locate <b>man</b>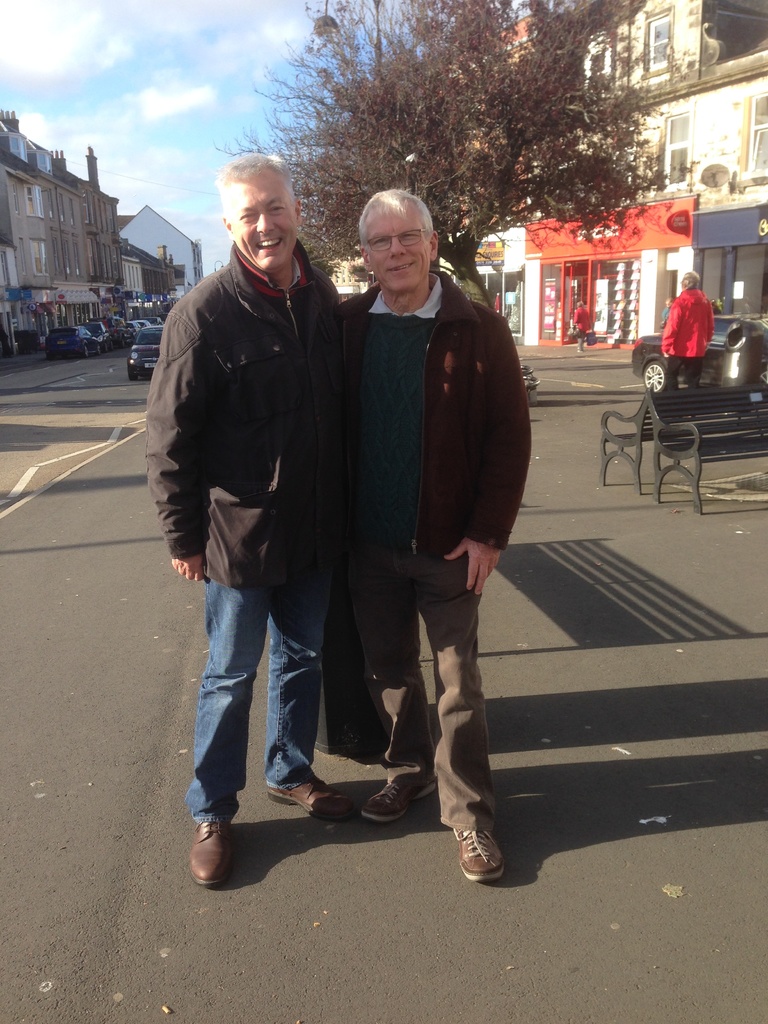
<bbox>143, 148, 355, 886</bbox>
